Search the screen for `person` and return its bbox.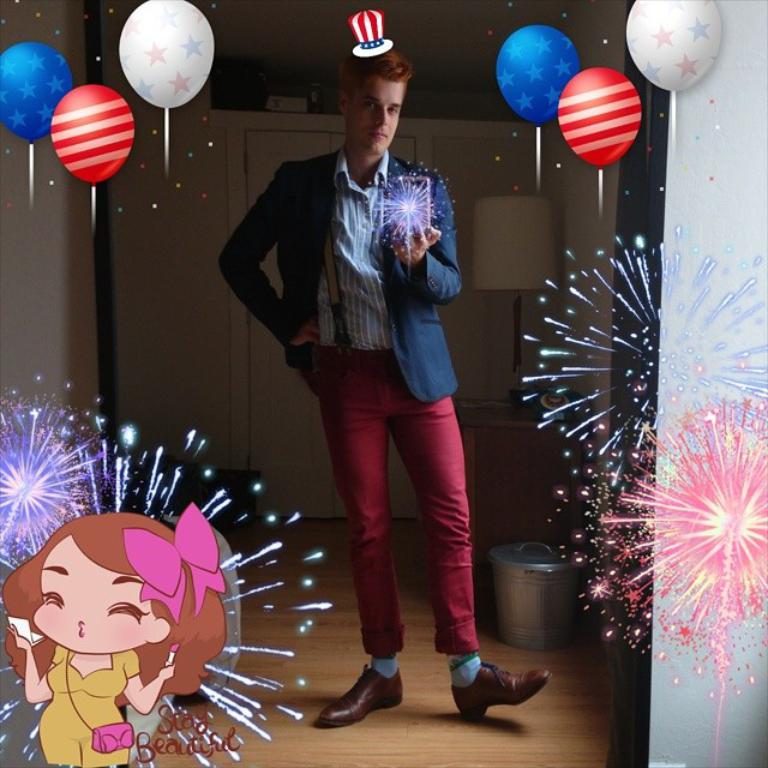
Found: BBox(0, 509, 212, 767).
